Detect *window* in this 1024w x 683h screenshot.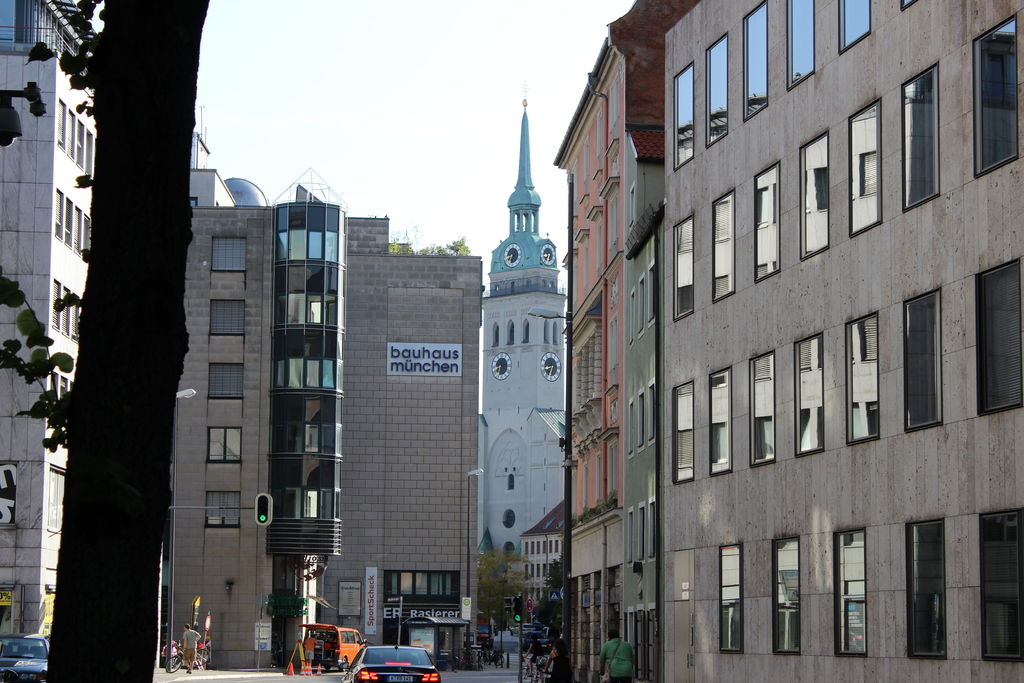
Detection: <region>52, 281, 79, 337</region>.
